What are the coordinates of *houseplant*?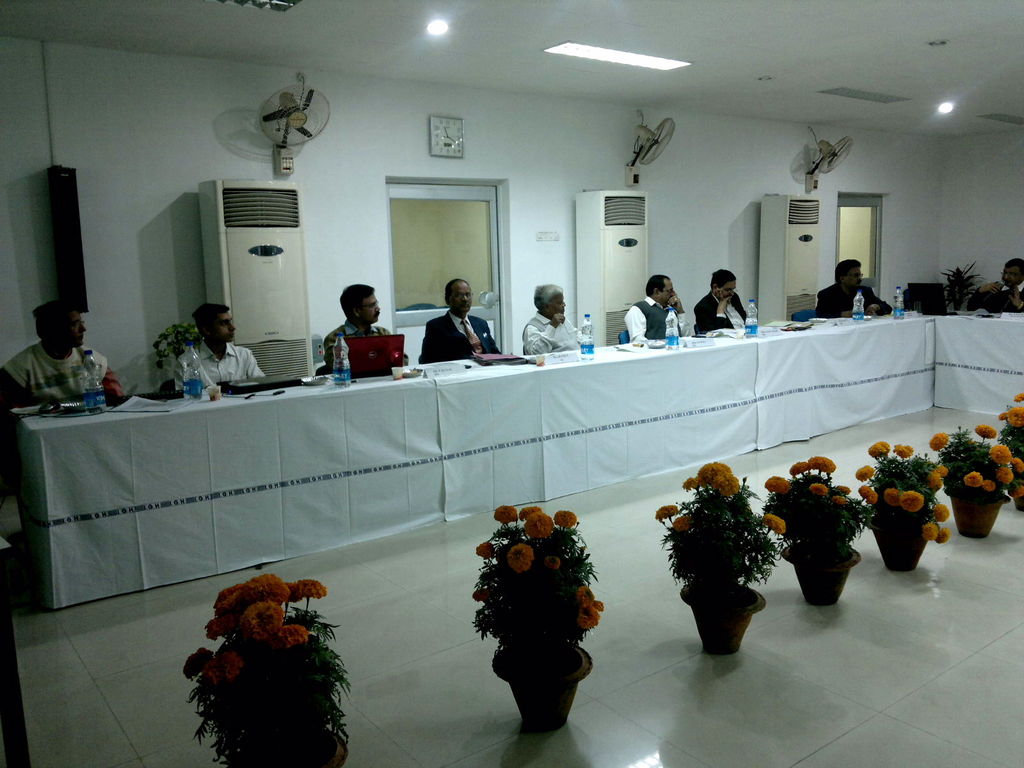
bbox=(990, 392, 1023, 505).
